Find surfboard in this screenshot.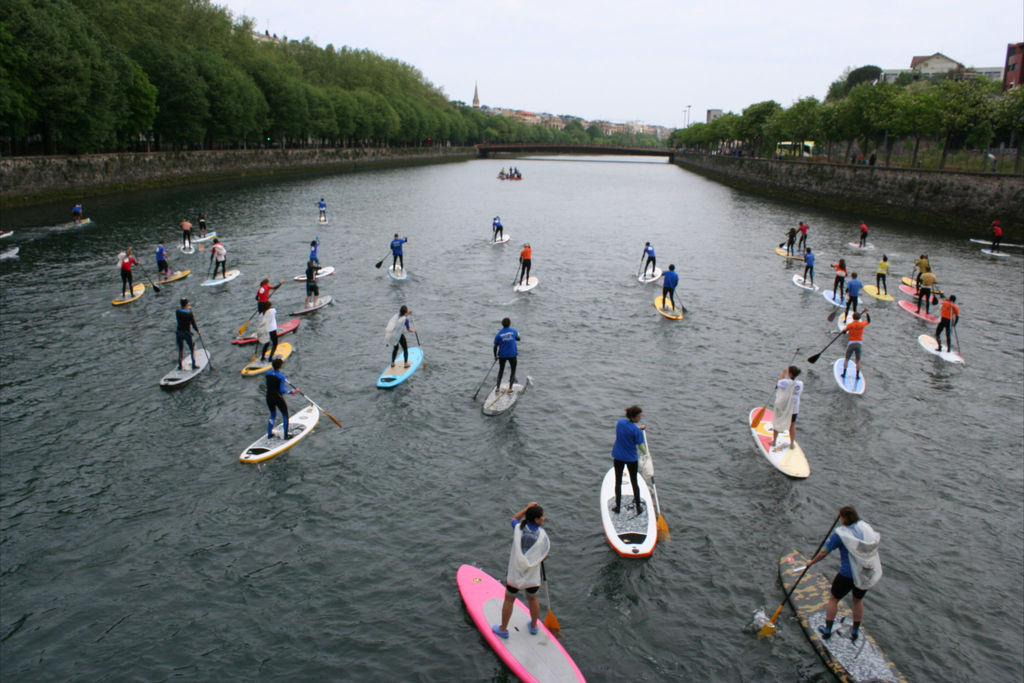
The bounding box for surfboard is {"left": 241, "top": 340, "right": 293, "bottom": 381}.
